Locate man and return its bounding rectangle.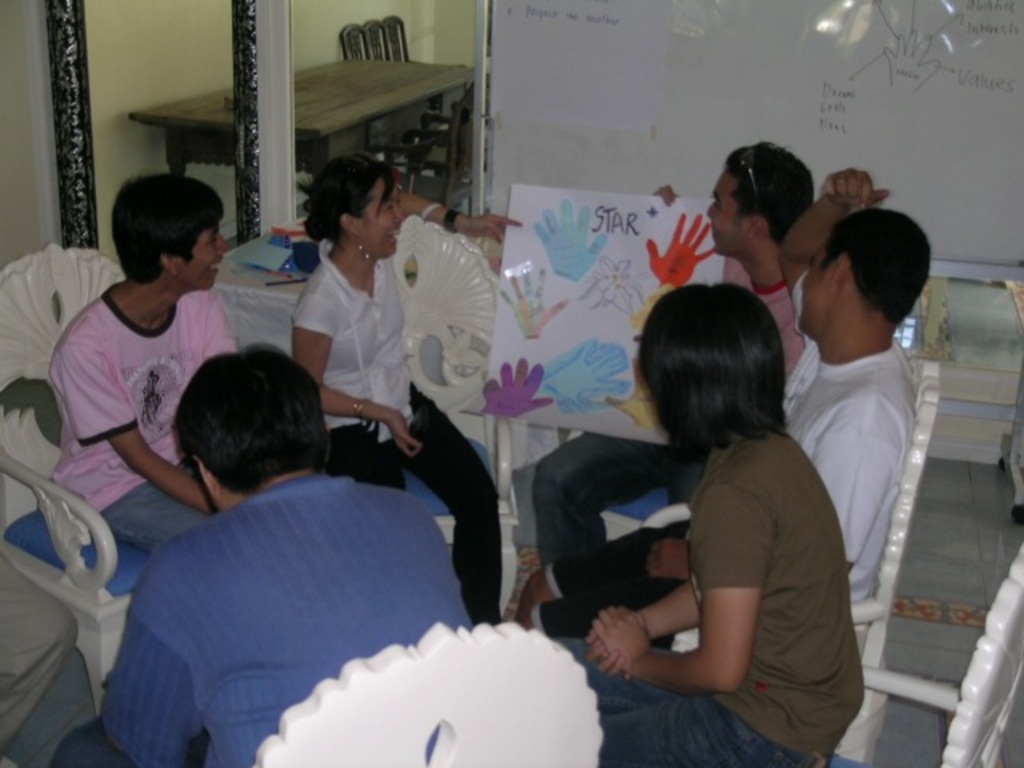
506 163 939 646.
